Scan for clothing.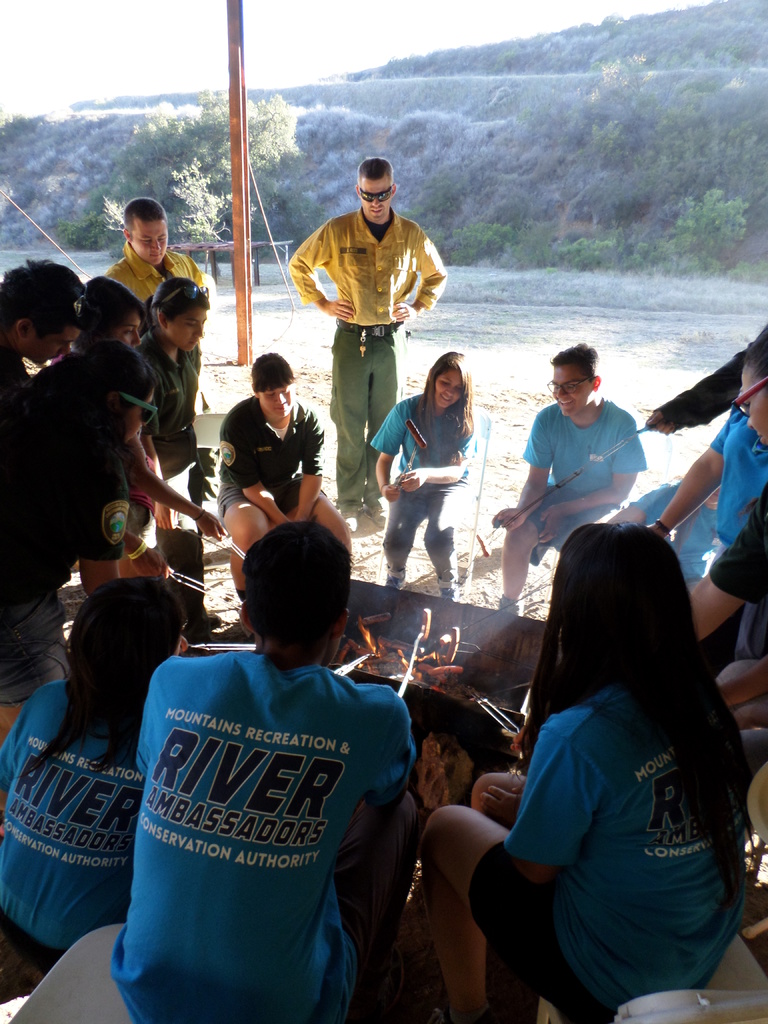
Scan result: box=[0, 676, 152, 956].
